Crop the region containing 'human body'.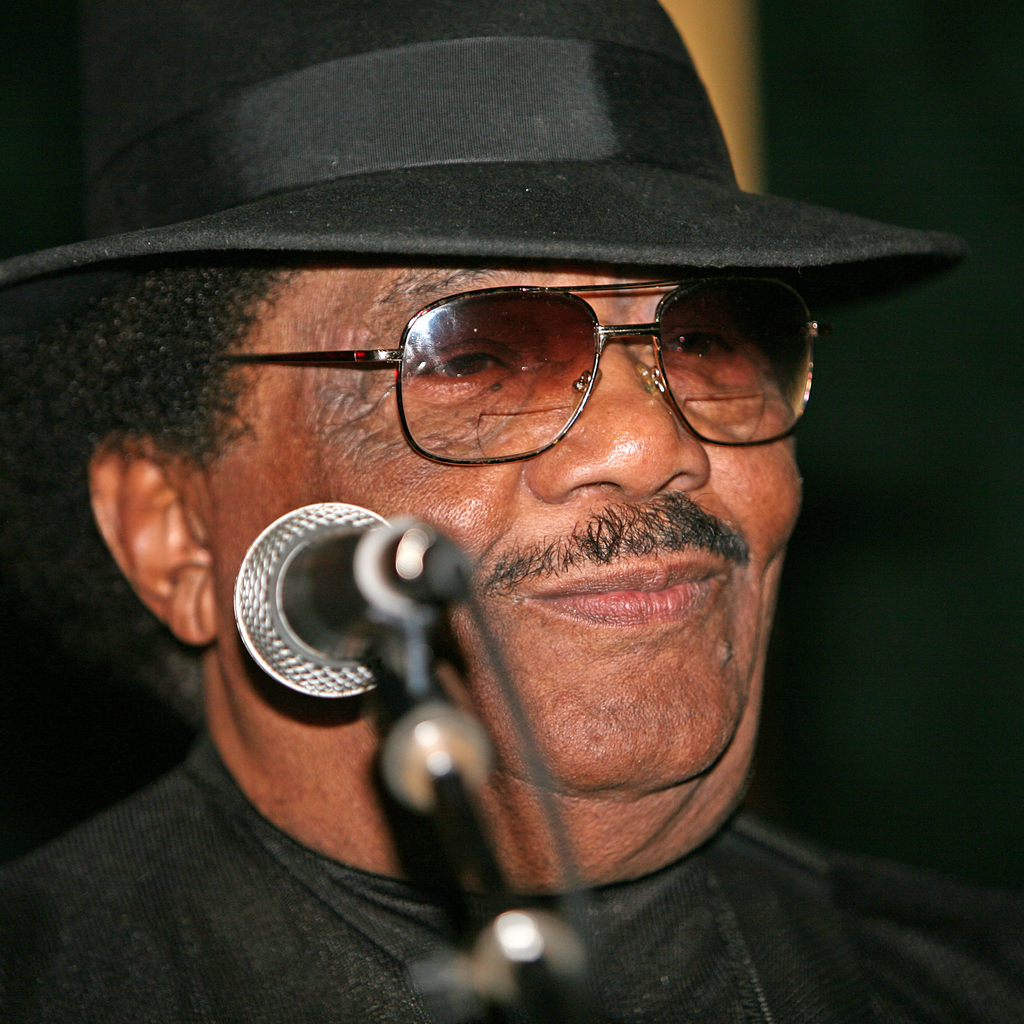
Crop region: (0,0,1020,1023).
